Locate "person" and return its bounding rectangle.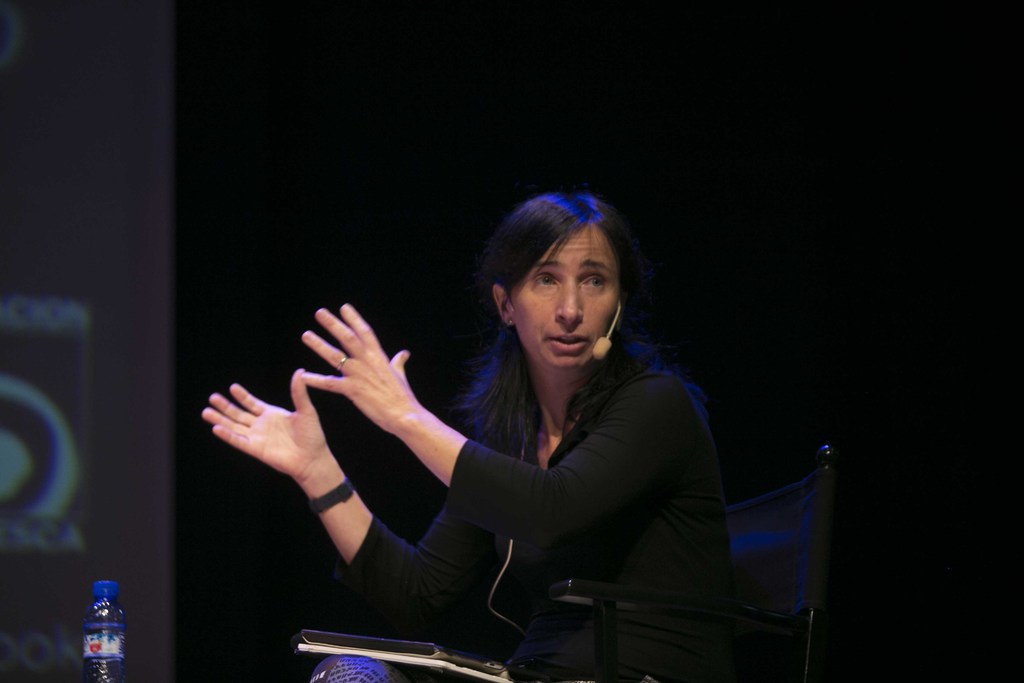
200, 190, 730, 682.
